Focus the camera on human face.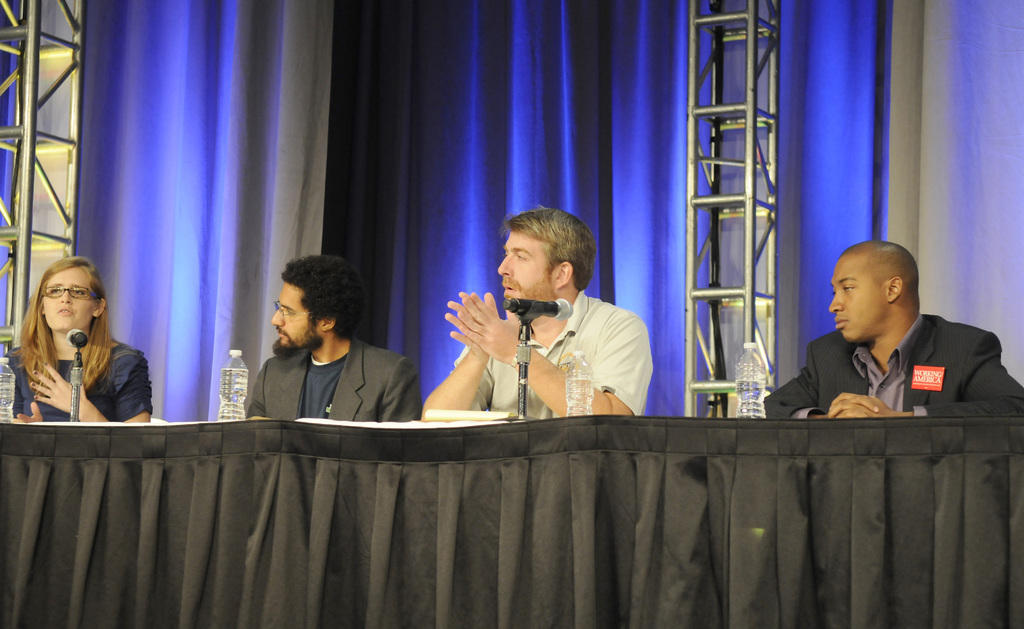
Focus region: crop(270, 279, 326, 343).
